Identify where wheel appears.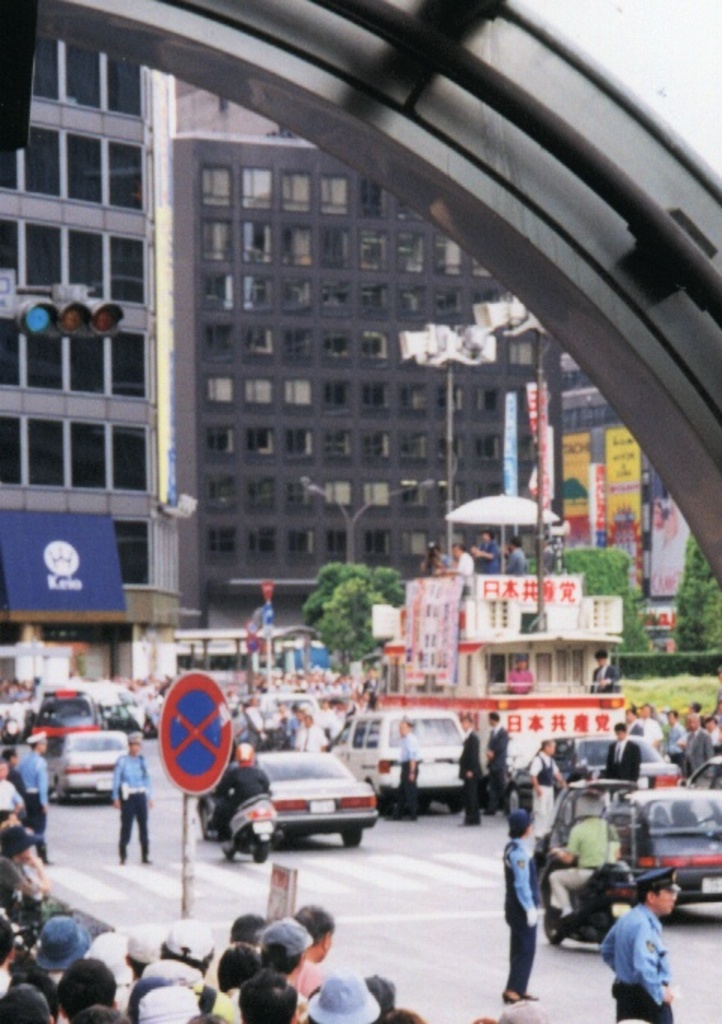
Appears at 197 806 211 845.
